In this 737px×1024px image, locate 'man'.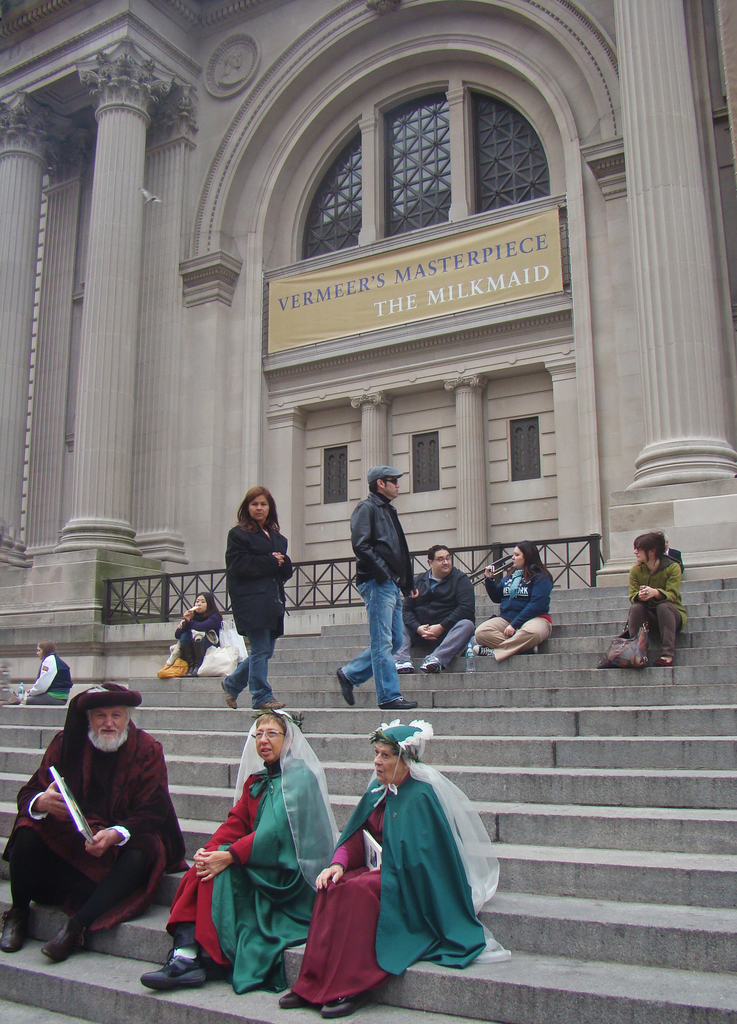
Bounding box: box=[12, 690, 194, 970].
